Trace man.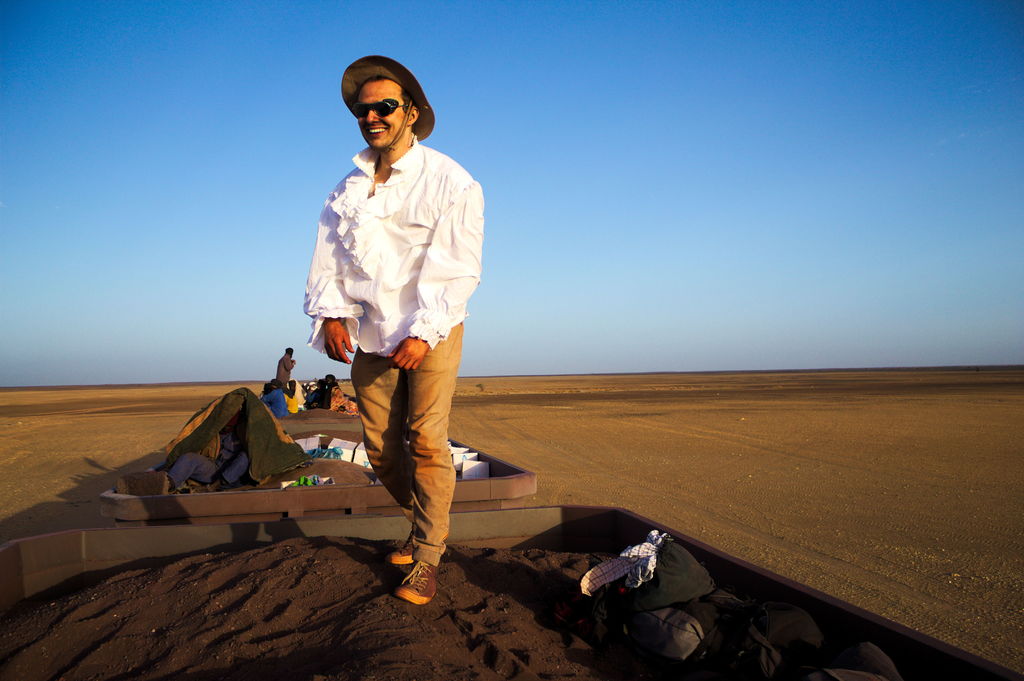
Traced to <box>275,345,296,382</box>.
